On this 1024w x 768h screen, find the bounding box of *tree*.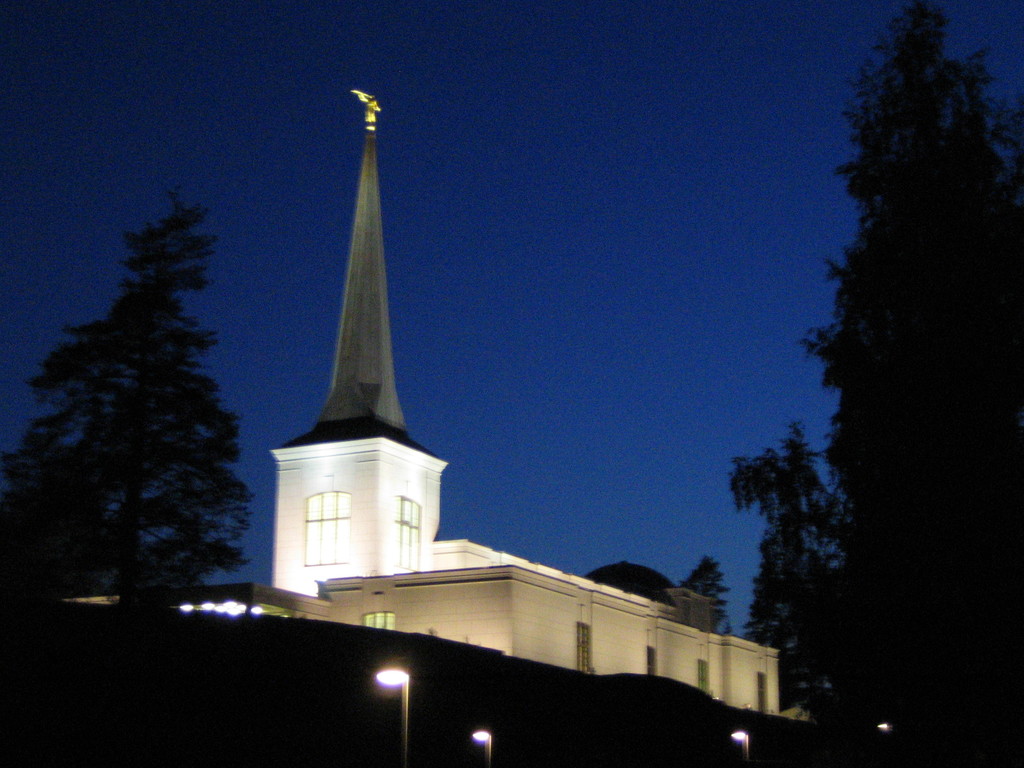
Bounding box: rect(797, 0, 1023, 762).
